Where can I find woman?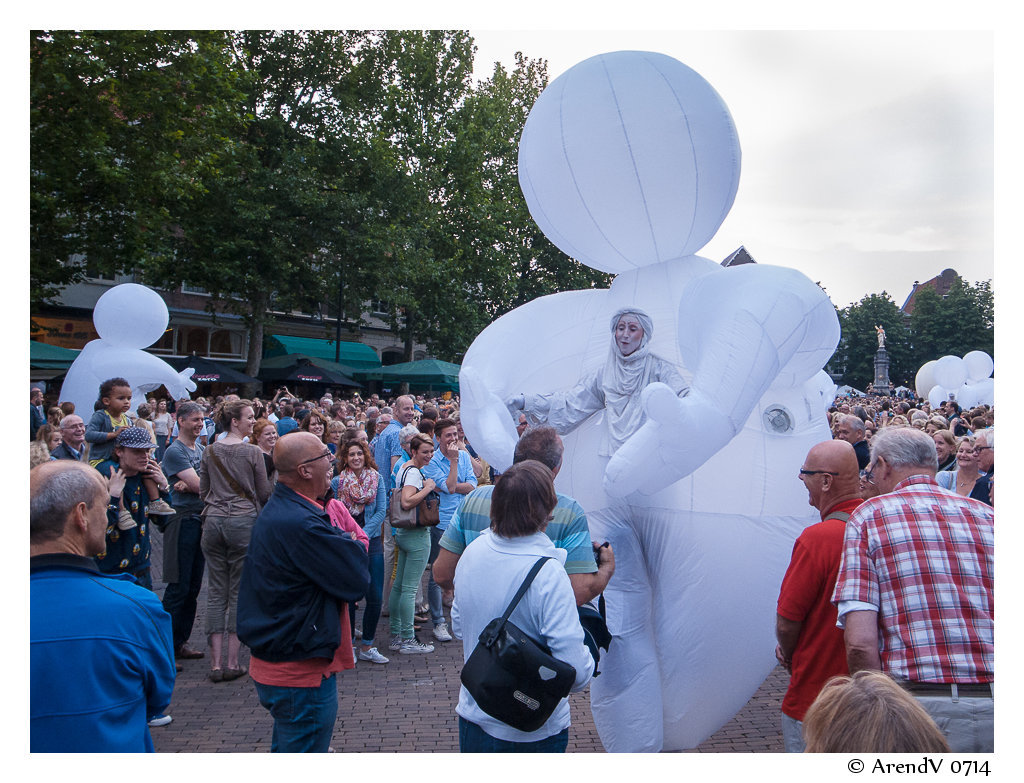
You can find it at 105/431/171/727.
